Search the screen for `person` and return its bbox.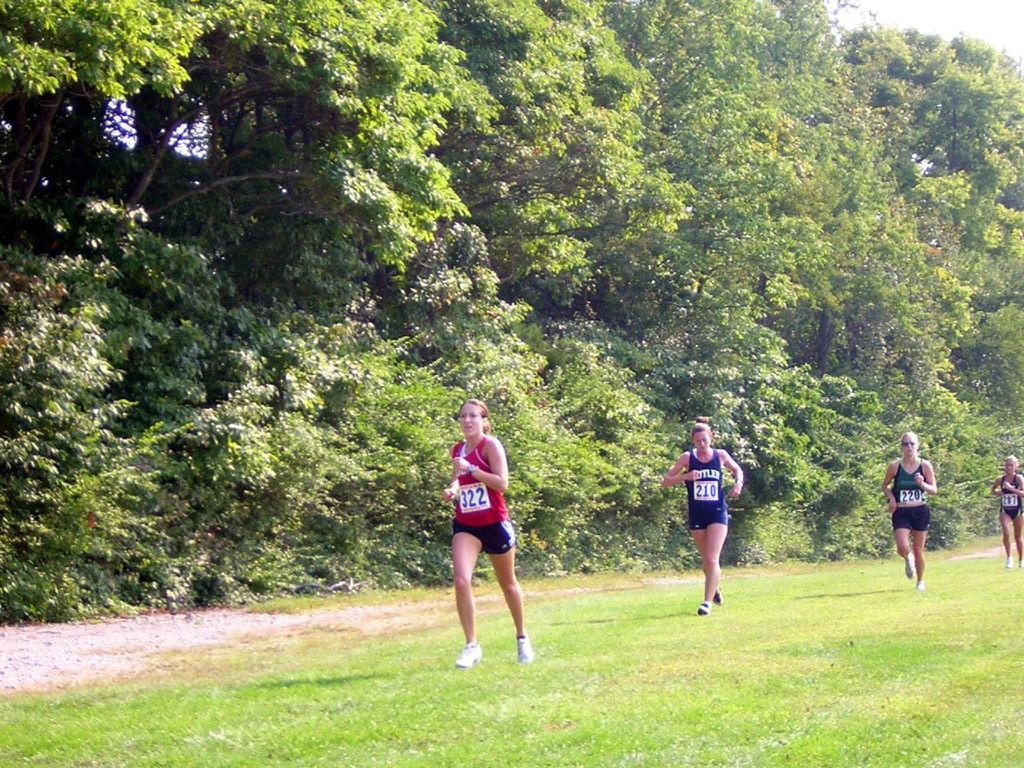
Found: l=878, t=430, r=939, b=590.
